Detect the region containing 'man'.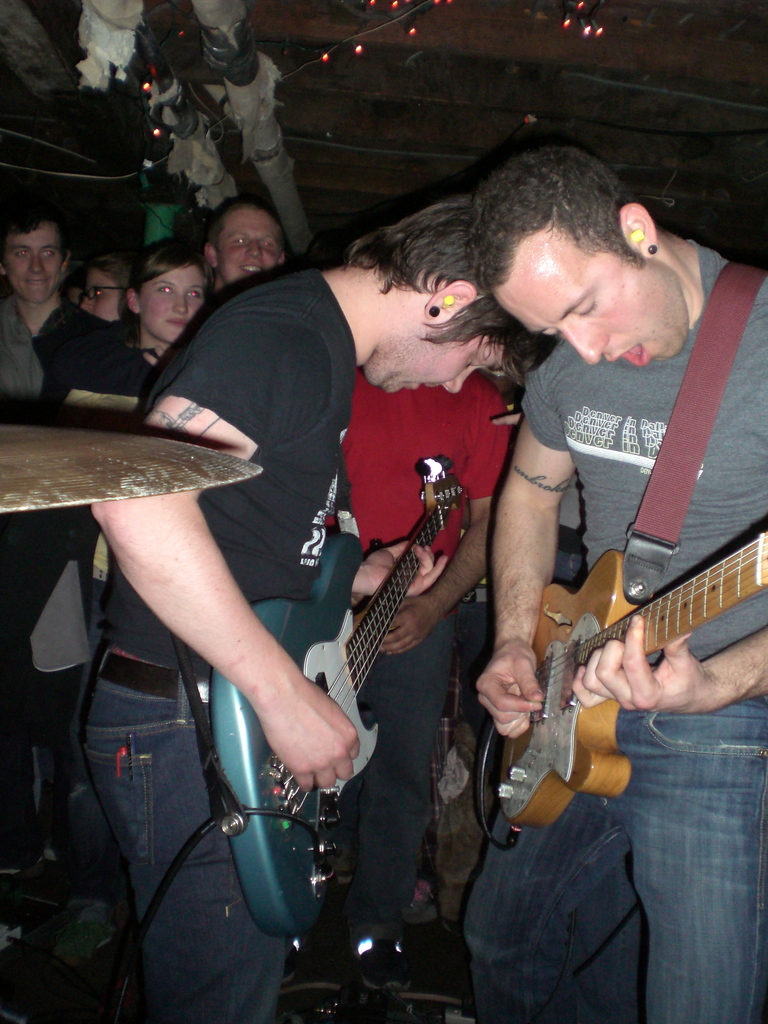
left=0, top=190, right=126, bottom=874.
